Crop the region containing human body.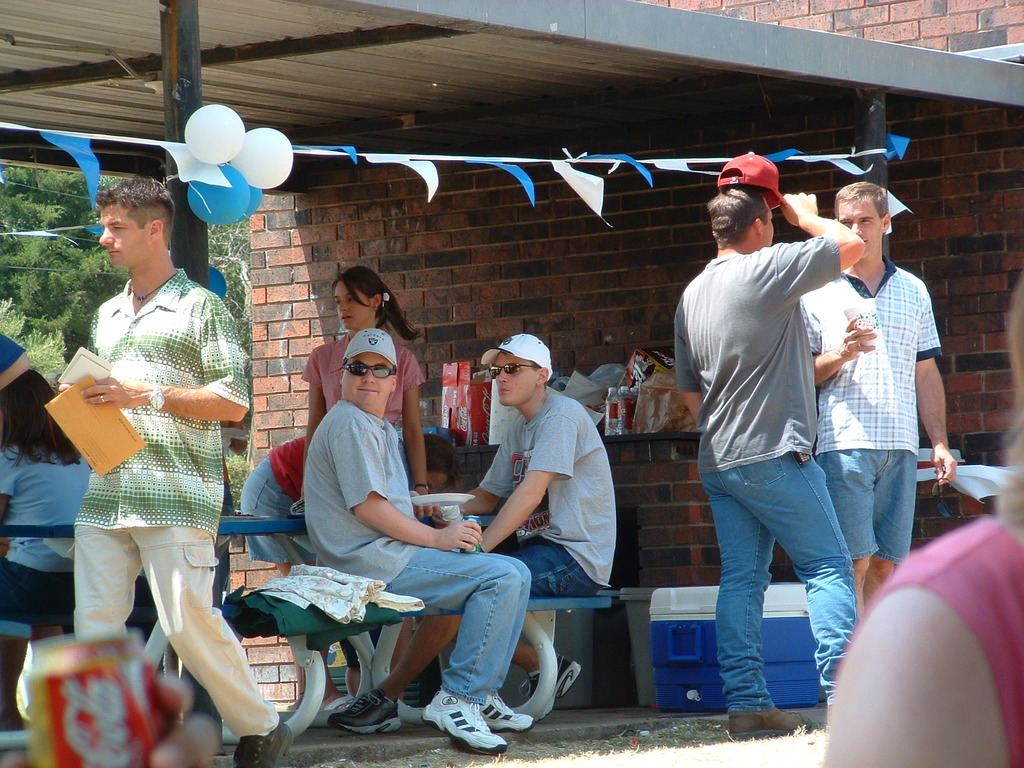
Crop region: pyautogui.locateOnScreen(59, 173, 297, 767).
